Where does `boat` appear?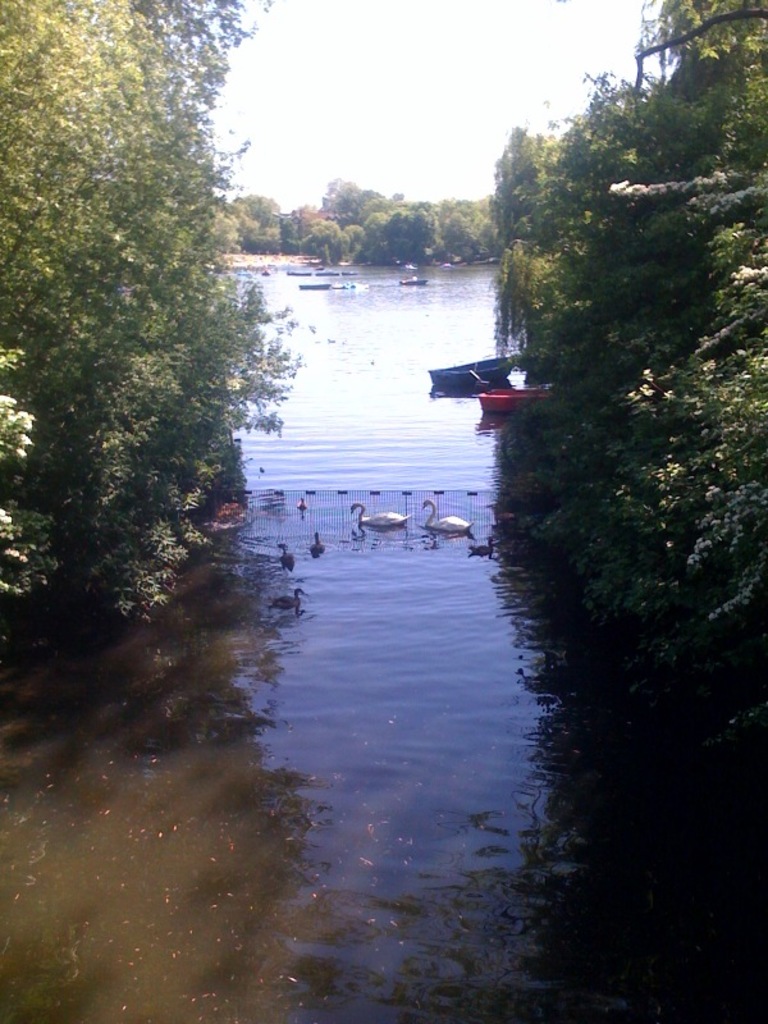
Appears at box(298, 279, 335, 287).
